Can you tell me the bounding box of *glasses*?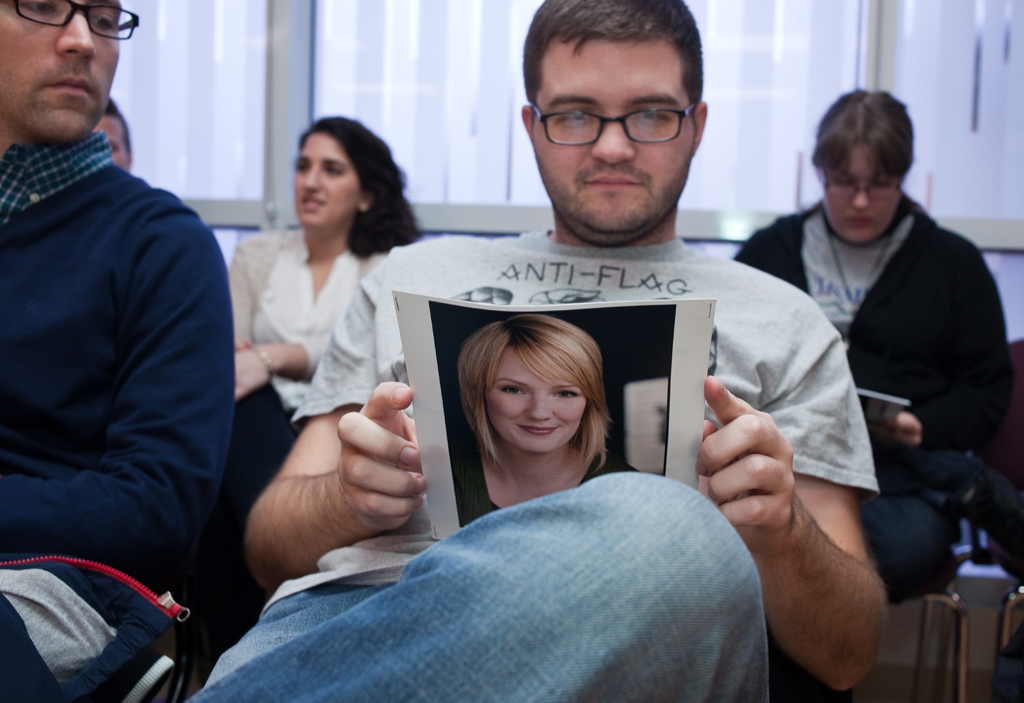
bbox(821, 161, 906, 200).
